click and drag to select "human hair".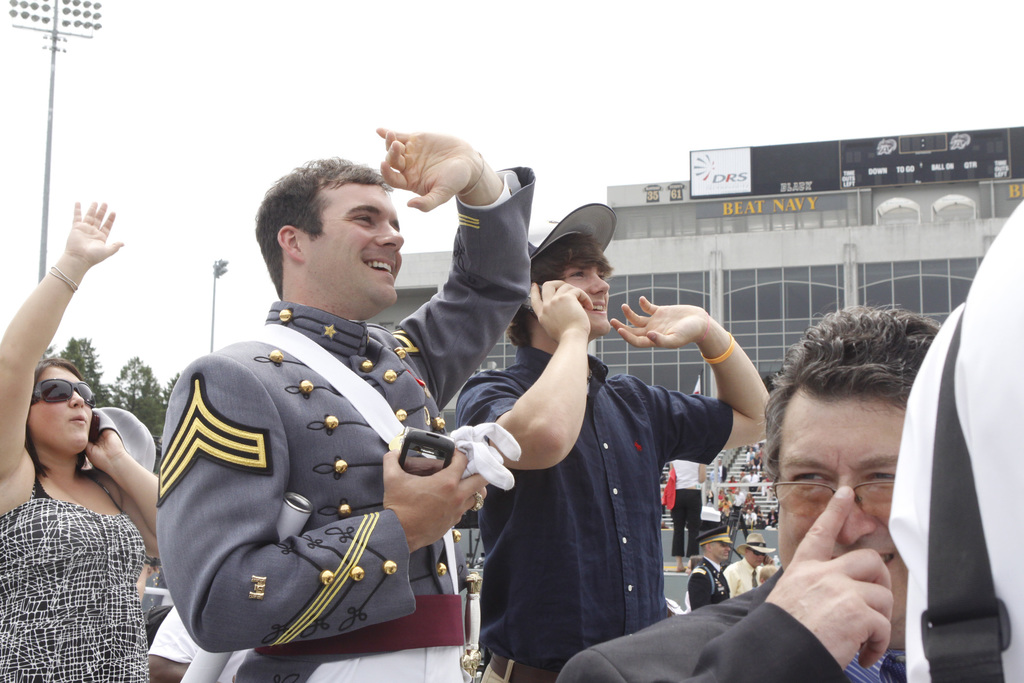
Selection: [754, 298, 945, 477].
